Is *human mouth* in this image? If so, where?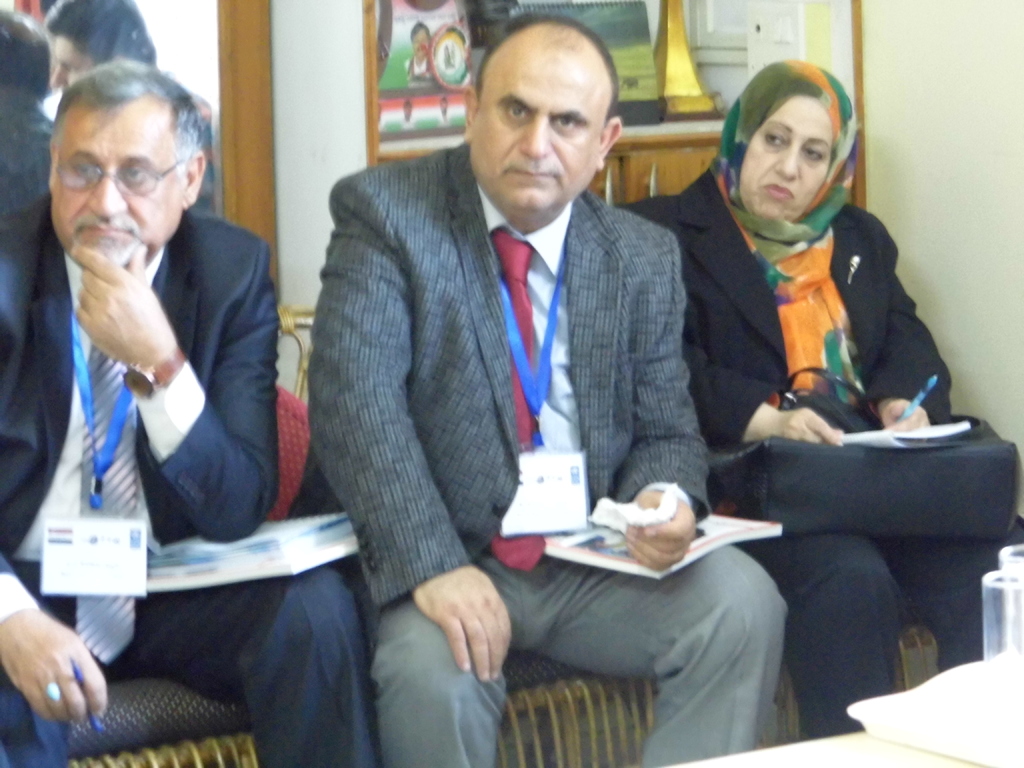
Yes, at crop(758, 177, 796, 206).
